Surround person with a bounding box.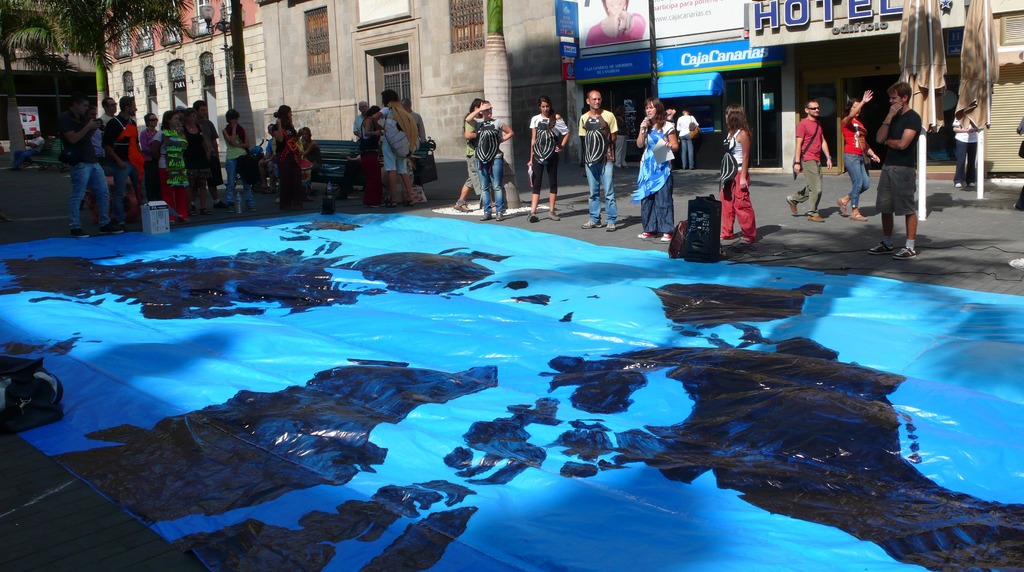
select_region(269, 102, 317, 209).
